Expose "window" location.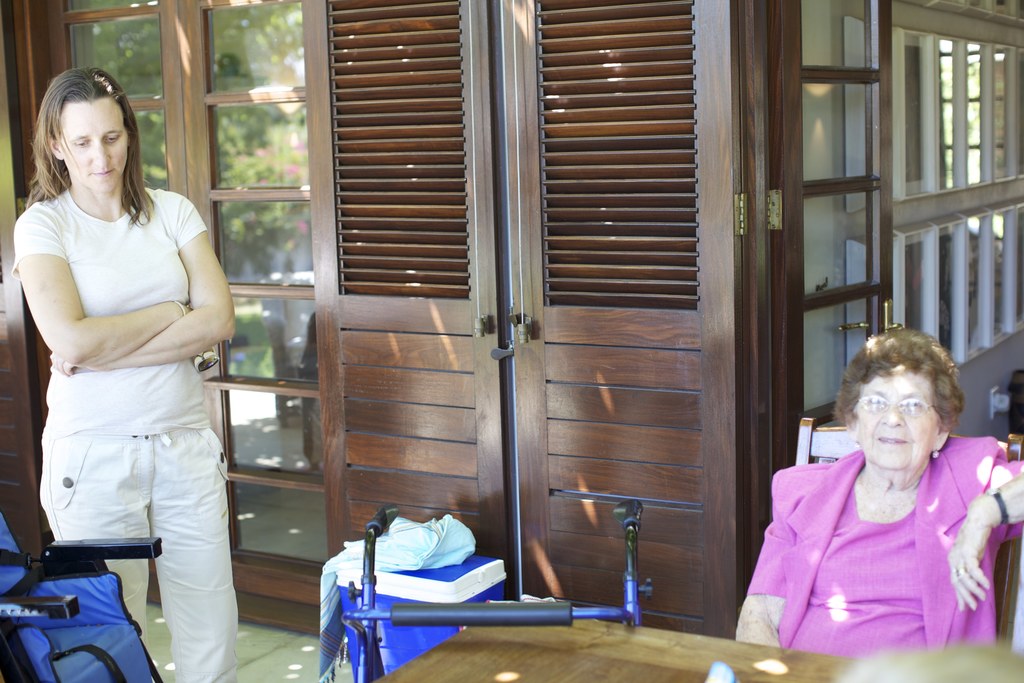
Exposed at box=[840, 197, 1023, 385].
